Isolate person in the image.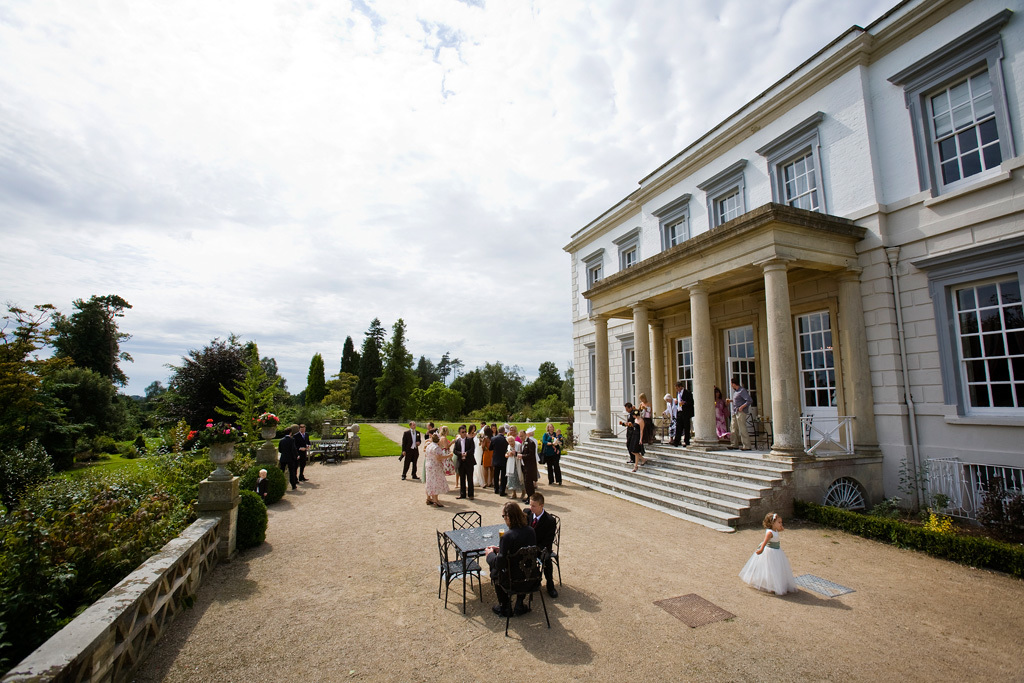
Isolated region: left=280, top=425, right=311, bottom=490.
